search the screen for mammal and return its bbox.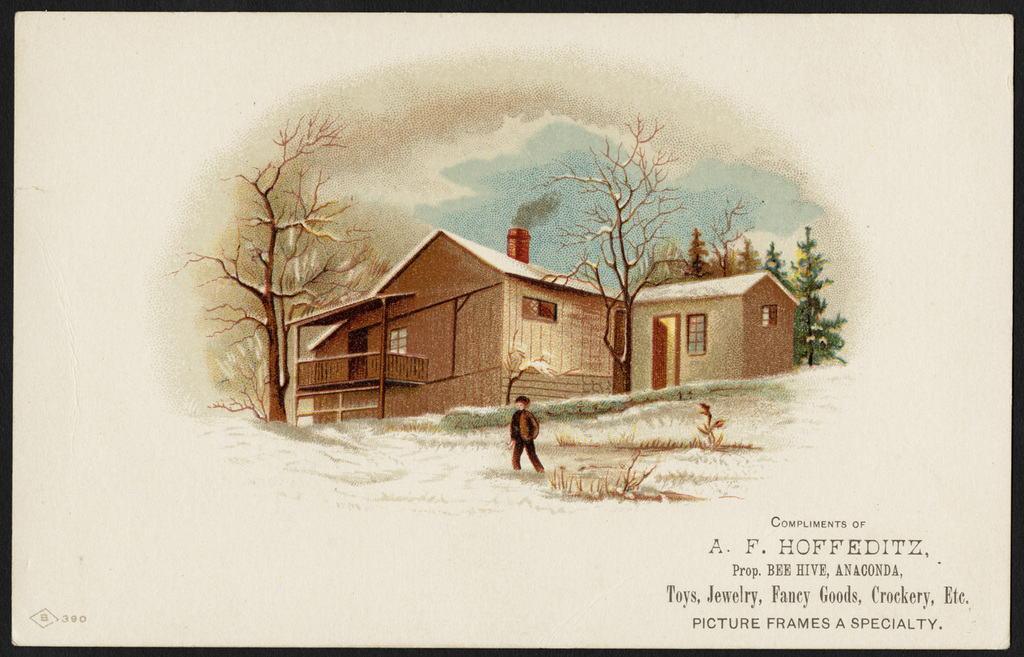
Found: {"x1": 504, "y1": 394, "x2": 543, "y2": 474}.
